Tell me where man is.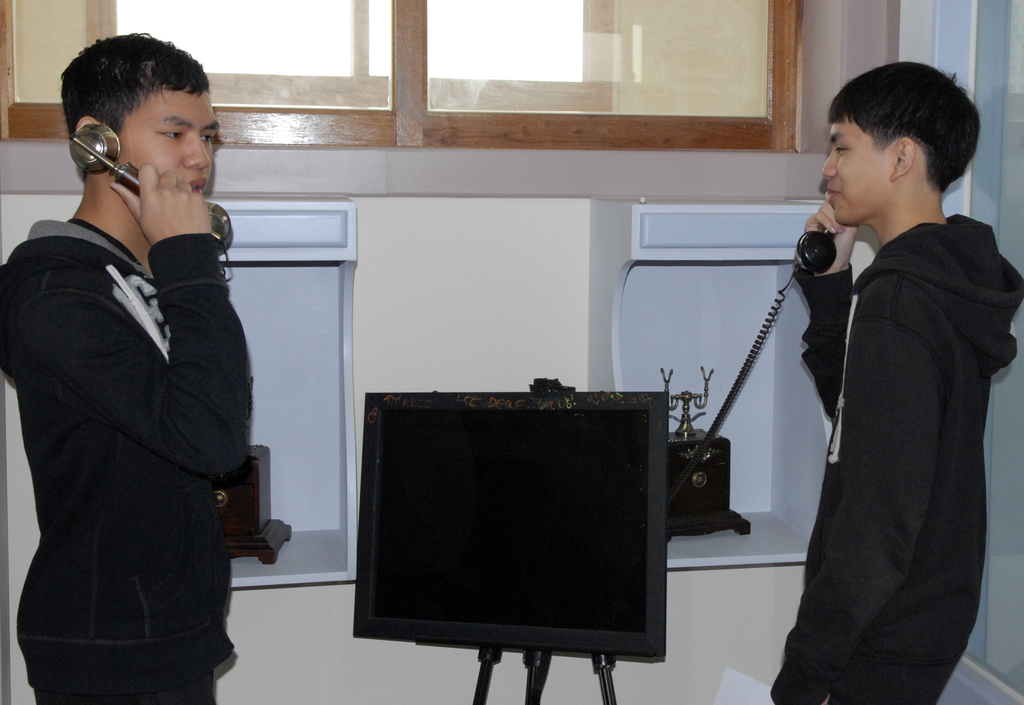
man is at <box>9,43,282,704</box>.
